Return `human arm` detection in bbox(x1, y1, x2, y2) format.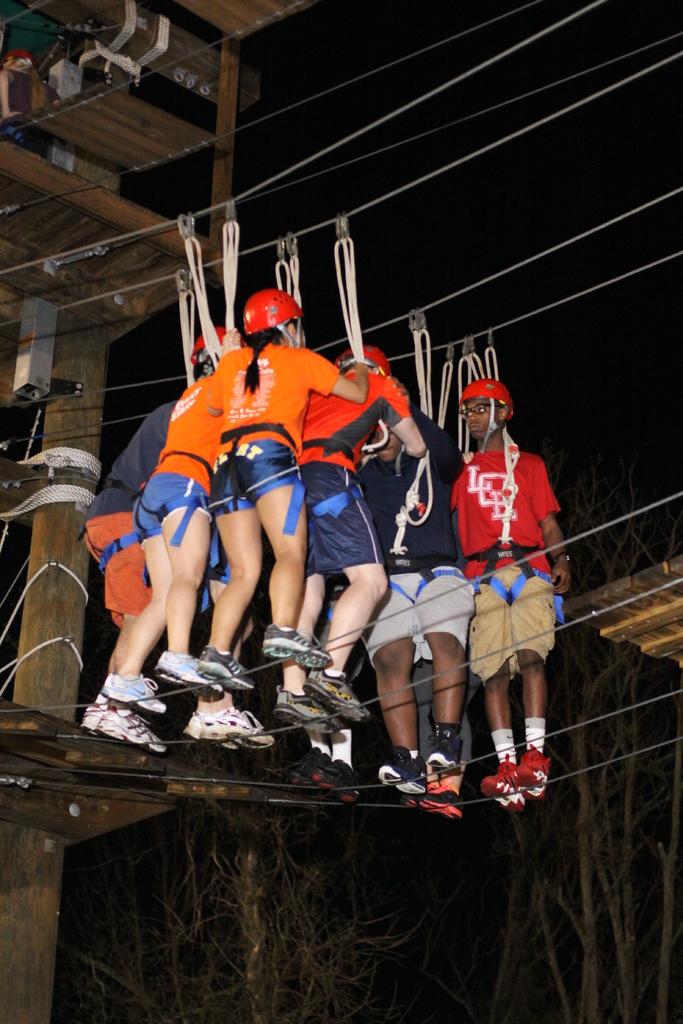
bbox(541, 462, 582, 590).
